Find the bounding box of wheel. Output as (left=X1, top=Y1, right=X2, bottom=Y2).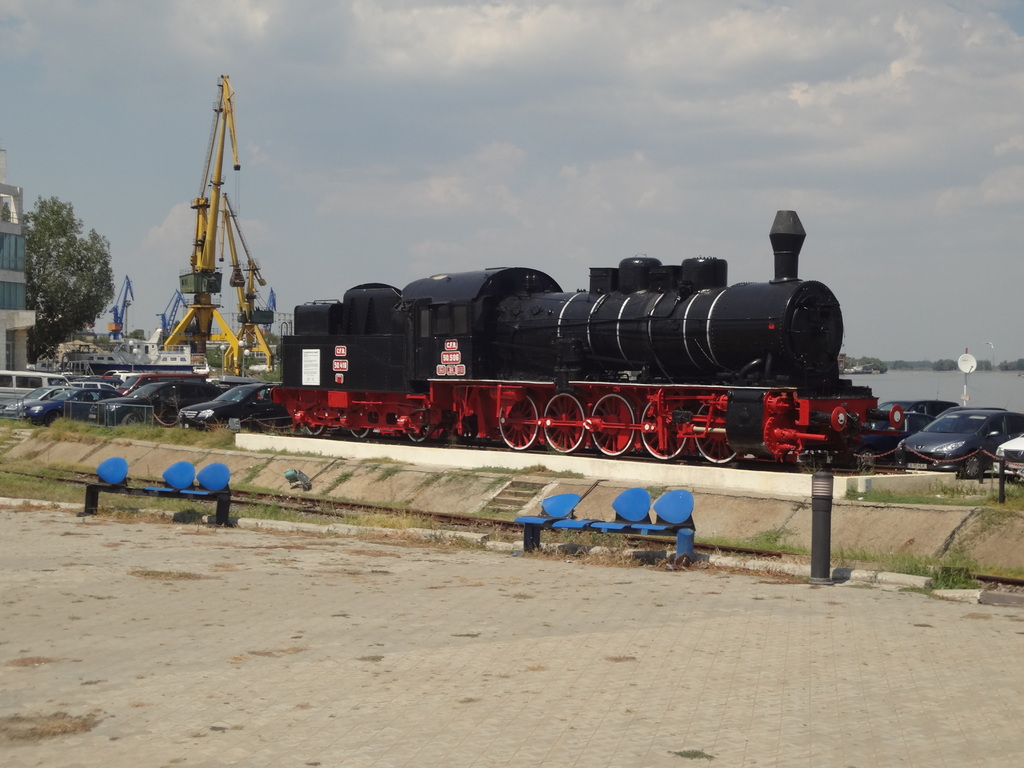
(left=541, top=398, right=589, bottom=456).
